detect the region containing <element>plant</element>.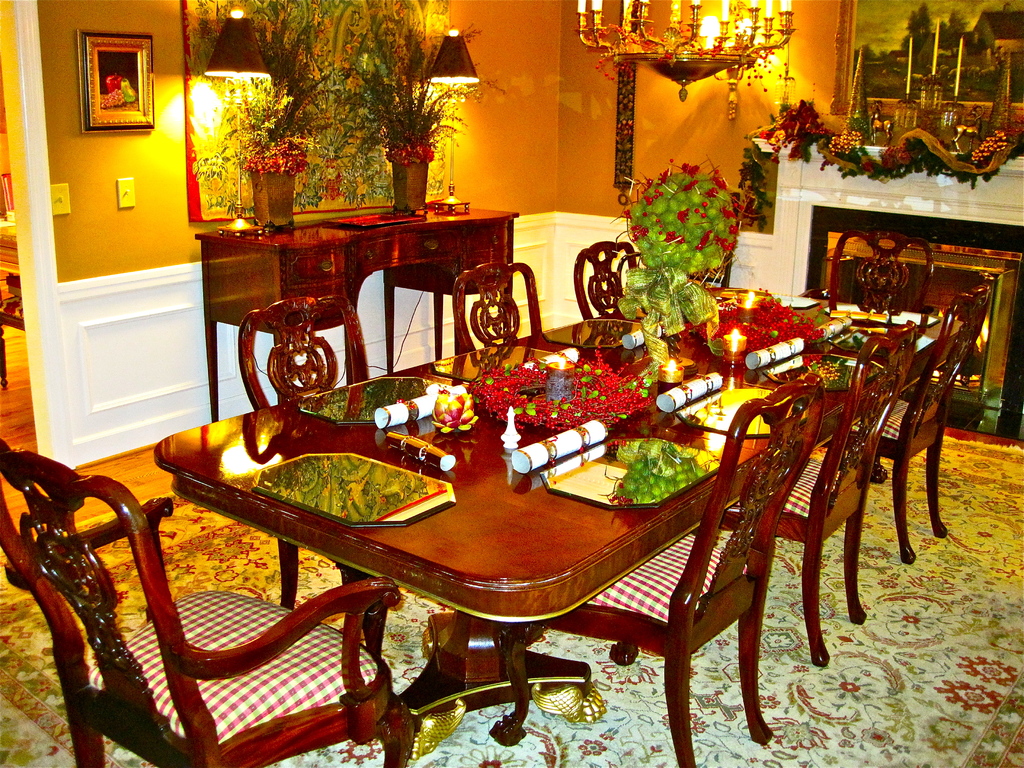
bbox=(196, 0, 350, 209).
